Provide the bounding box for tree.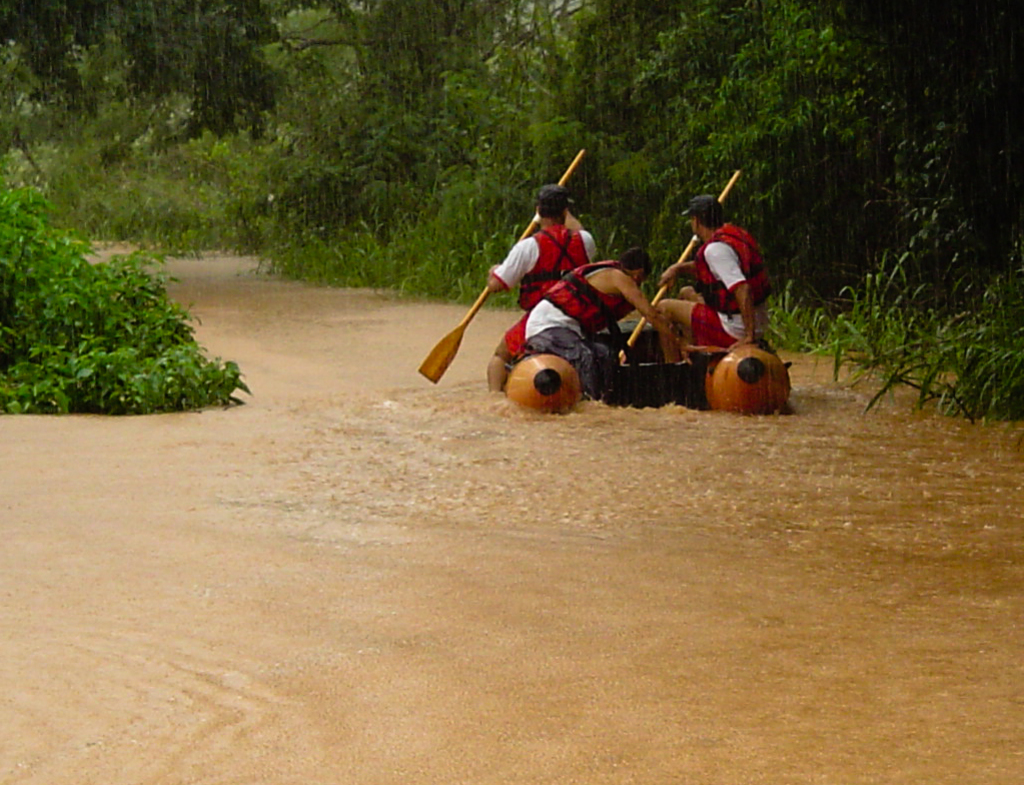
<region>226, 5, 522, 221</region>.
